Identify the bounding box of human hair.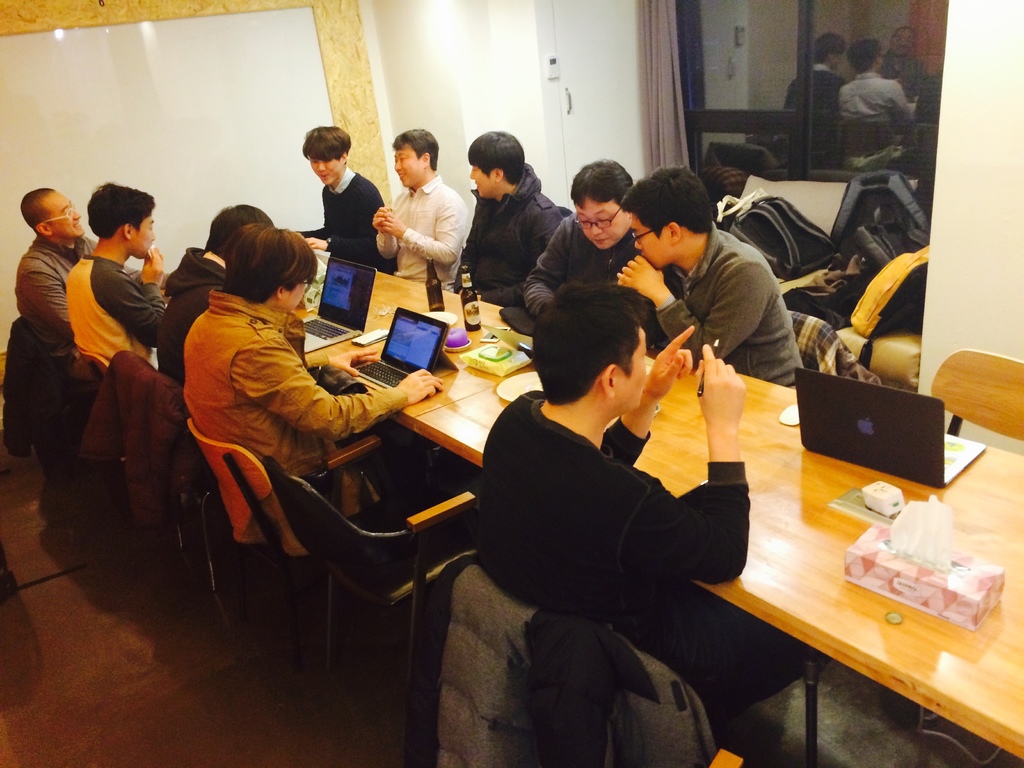
[left=84, top=181, right=158, bottom=241].
